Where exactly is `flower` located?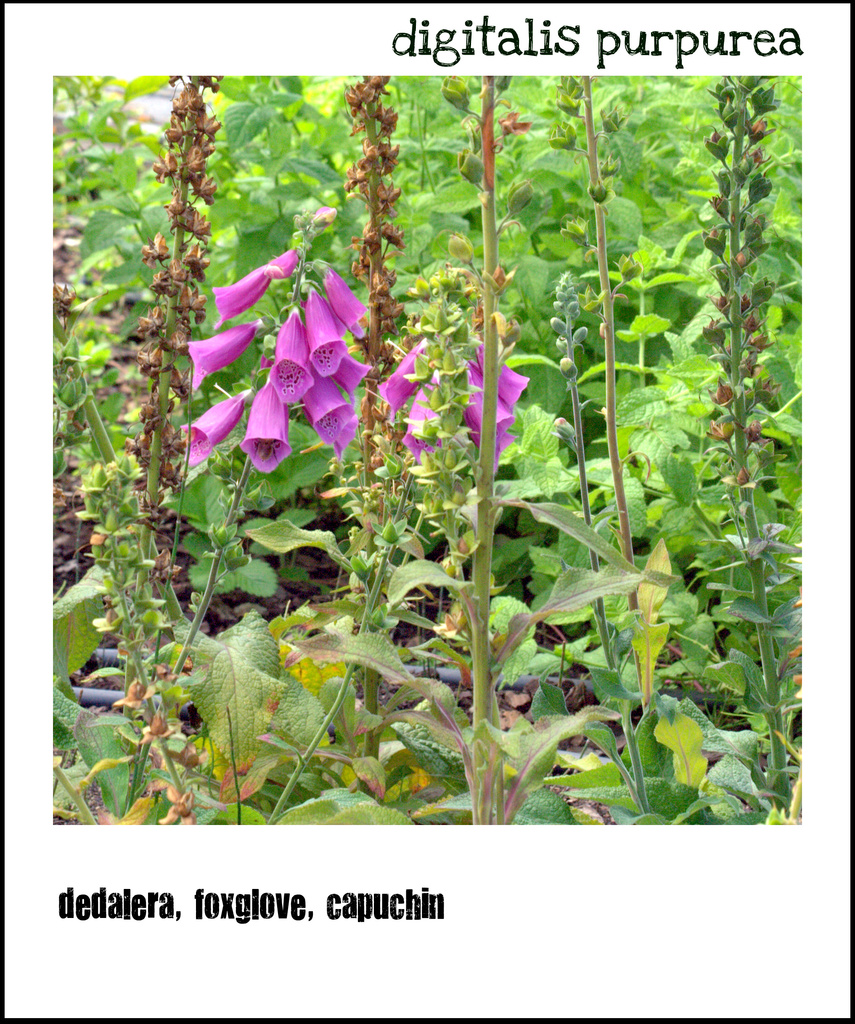
Its bounding box is x1=243, y1=381, x2=291, y2=474.
